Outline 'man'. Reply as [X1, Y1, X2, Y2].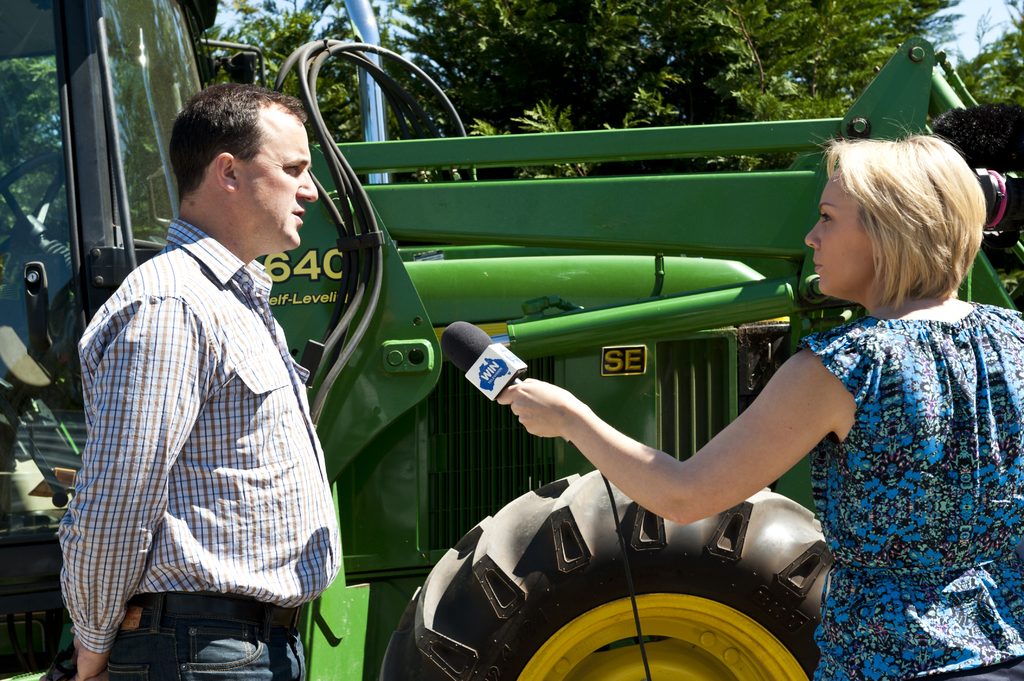
[60, 79, 352, 680].
